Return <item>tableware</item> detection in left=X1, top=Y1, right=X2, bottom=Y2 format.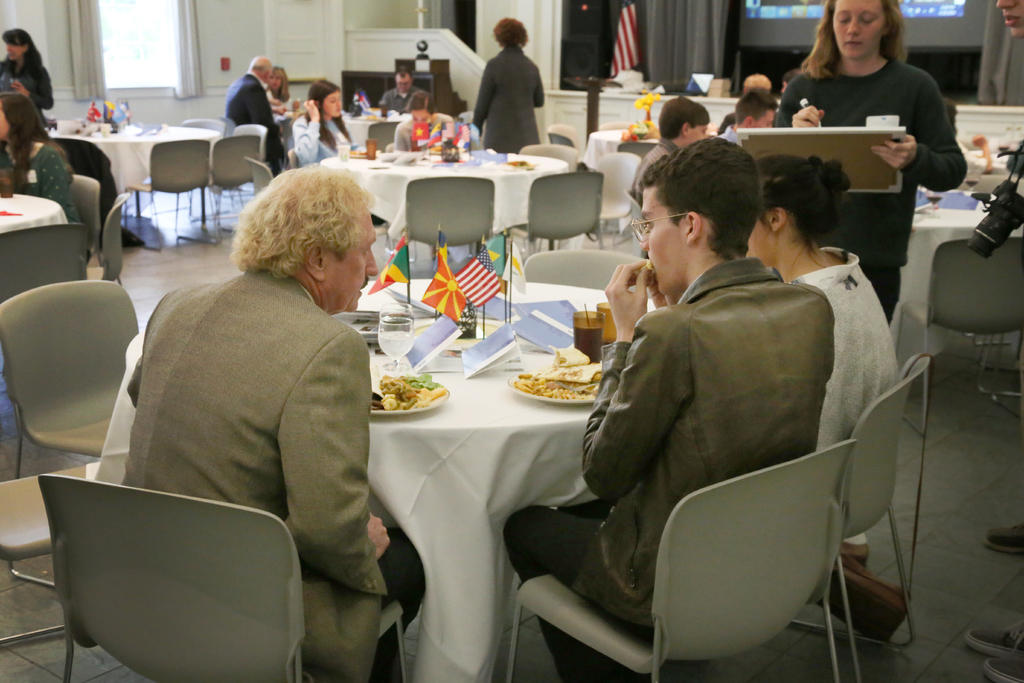
left=364, top=135, right=378, bottom=160.
